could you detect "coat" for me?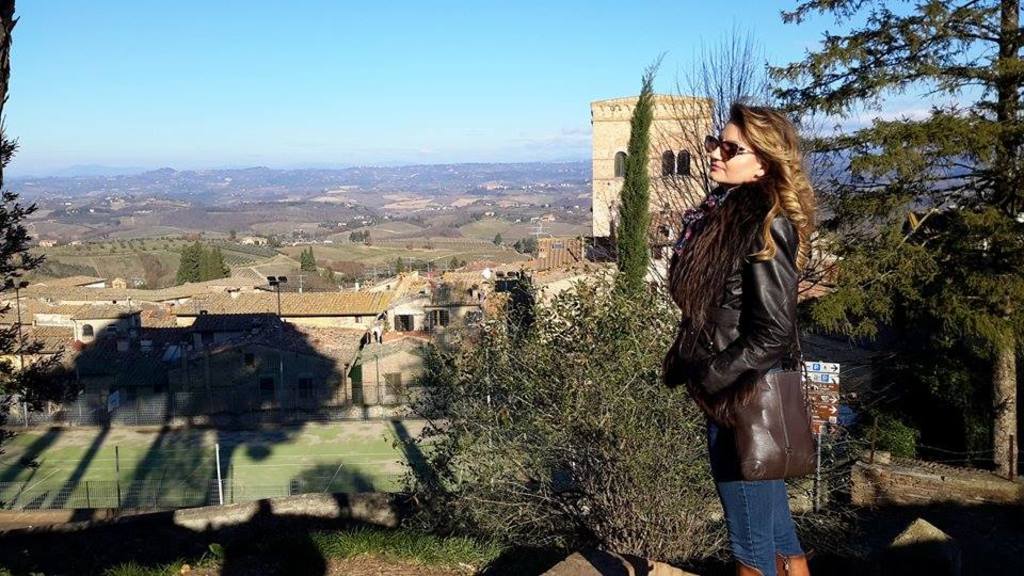
Detection result: BBox(659, 163, 822, 398).
